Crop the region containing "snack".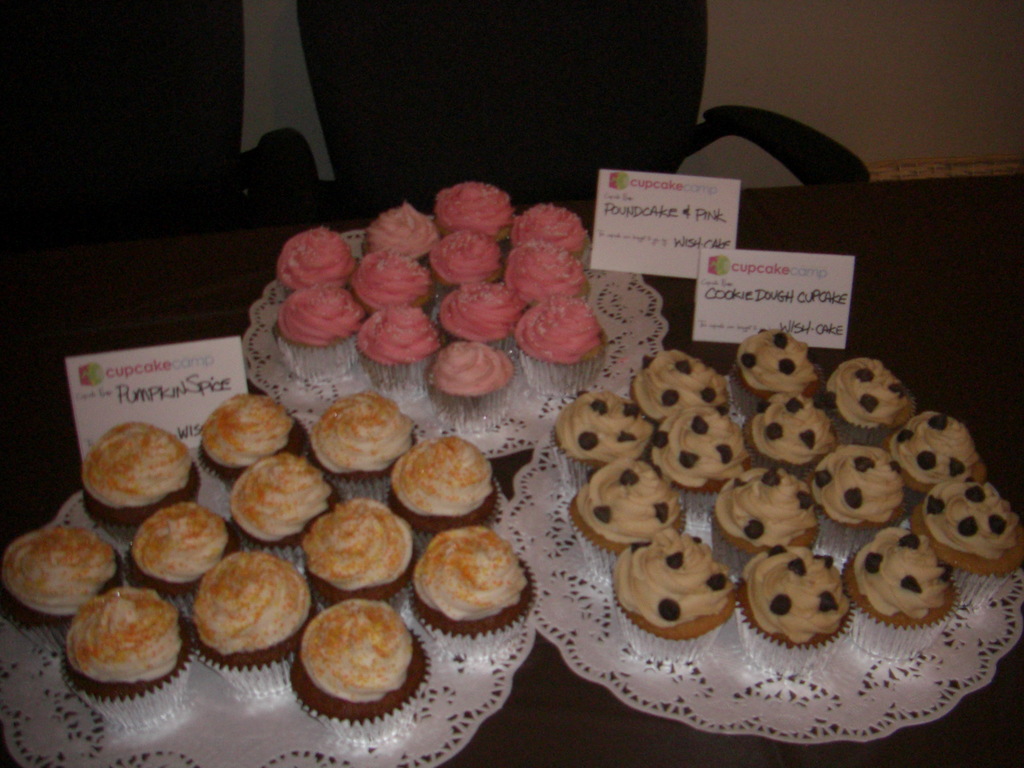
Crop region: crop(749, 386, 838, 463).
